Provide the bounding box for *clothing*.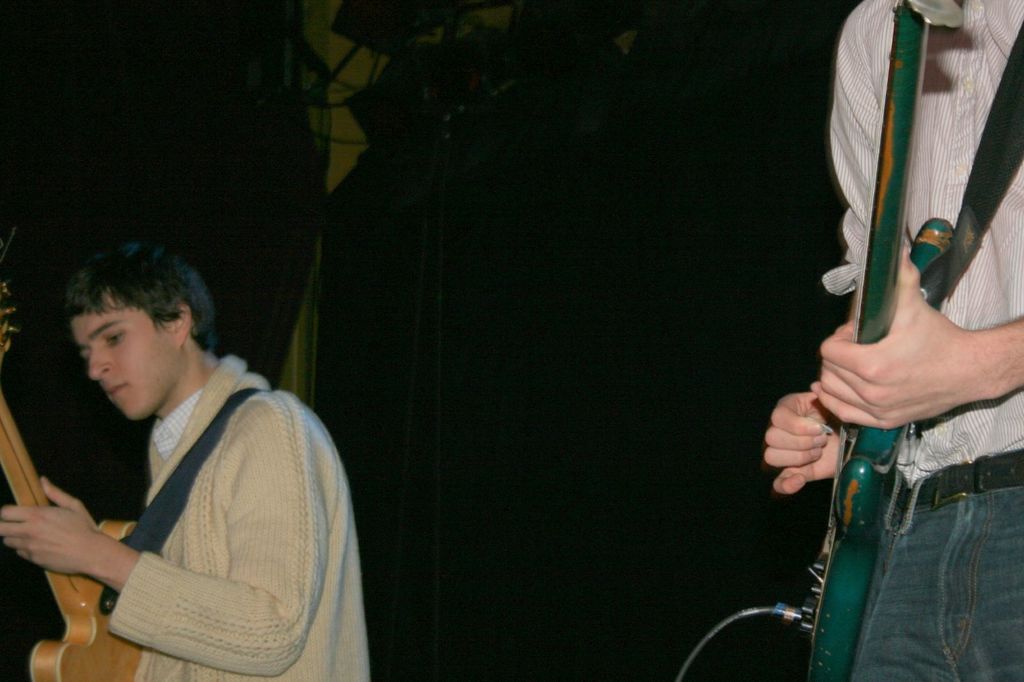
119 355 367 681.
